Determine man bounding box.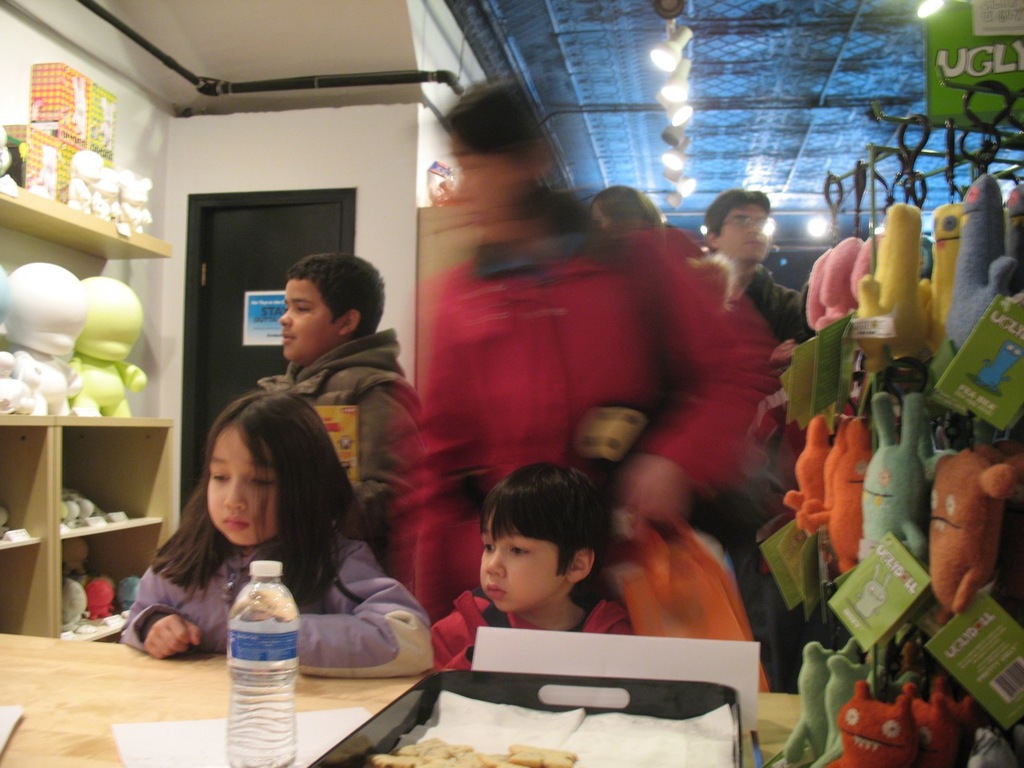
Determined: locate(706, 182, 804, 692).
